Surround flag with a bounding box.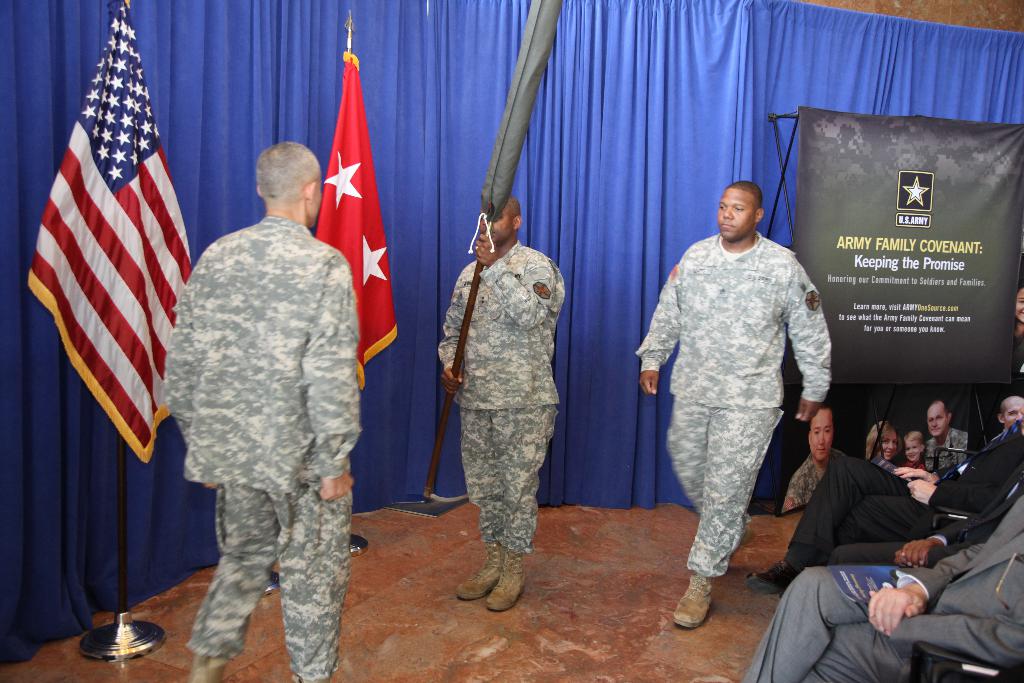
l=28, t=29, r=187, b=527.
